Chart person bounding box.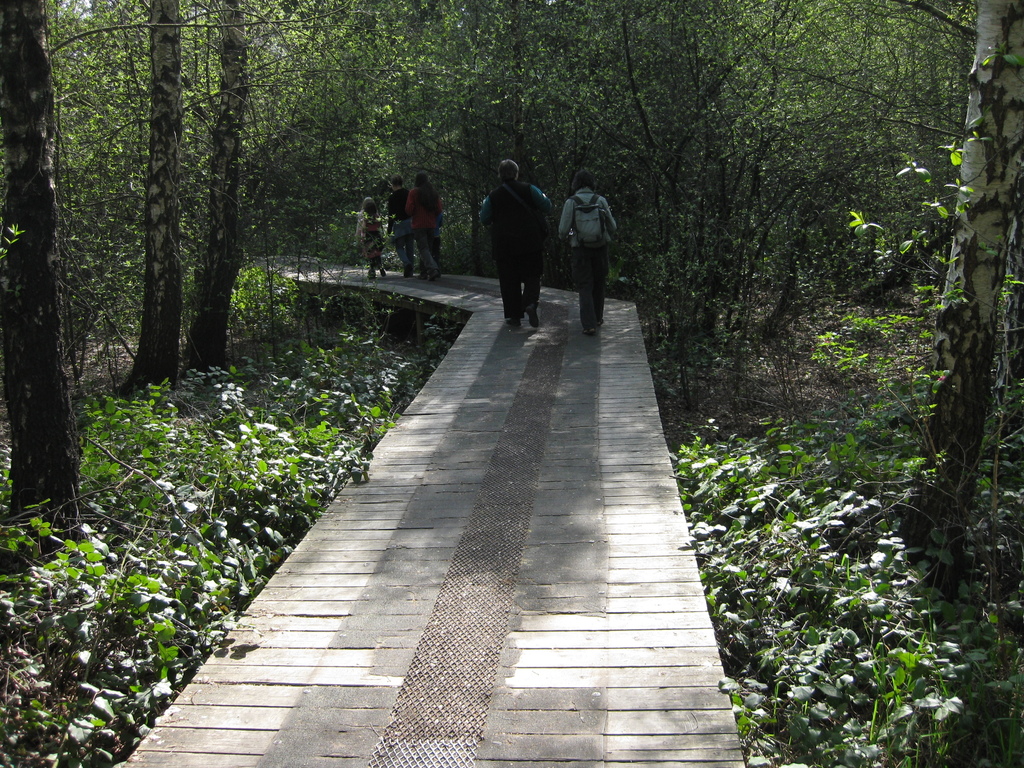
Charted: 560:166:621:323.
